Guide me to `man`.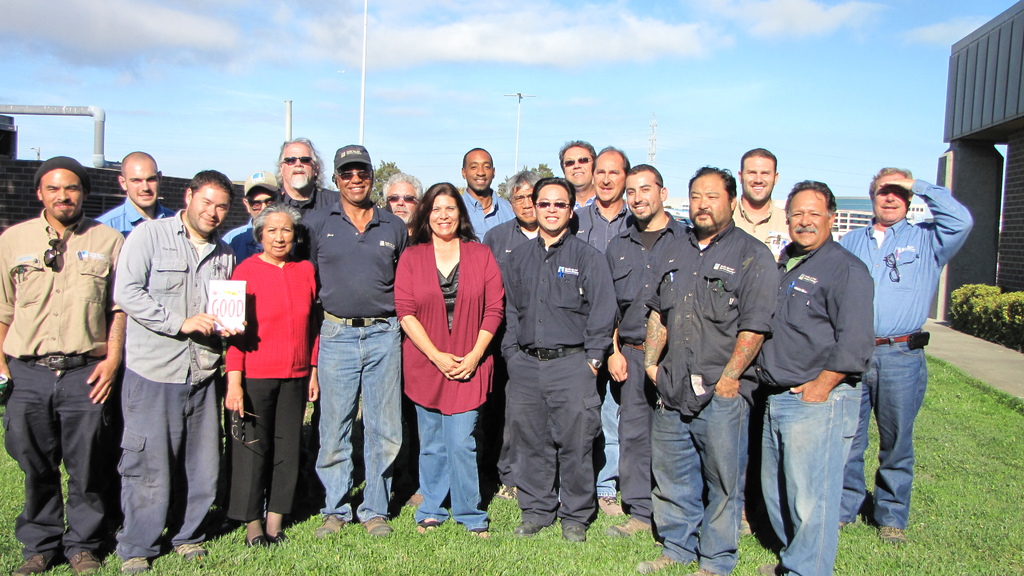
Guidance: x1=635 y1=166 x2=783 y2=575.
